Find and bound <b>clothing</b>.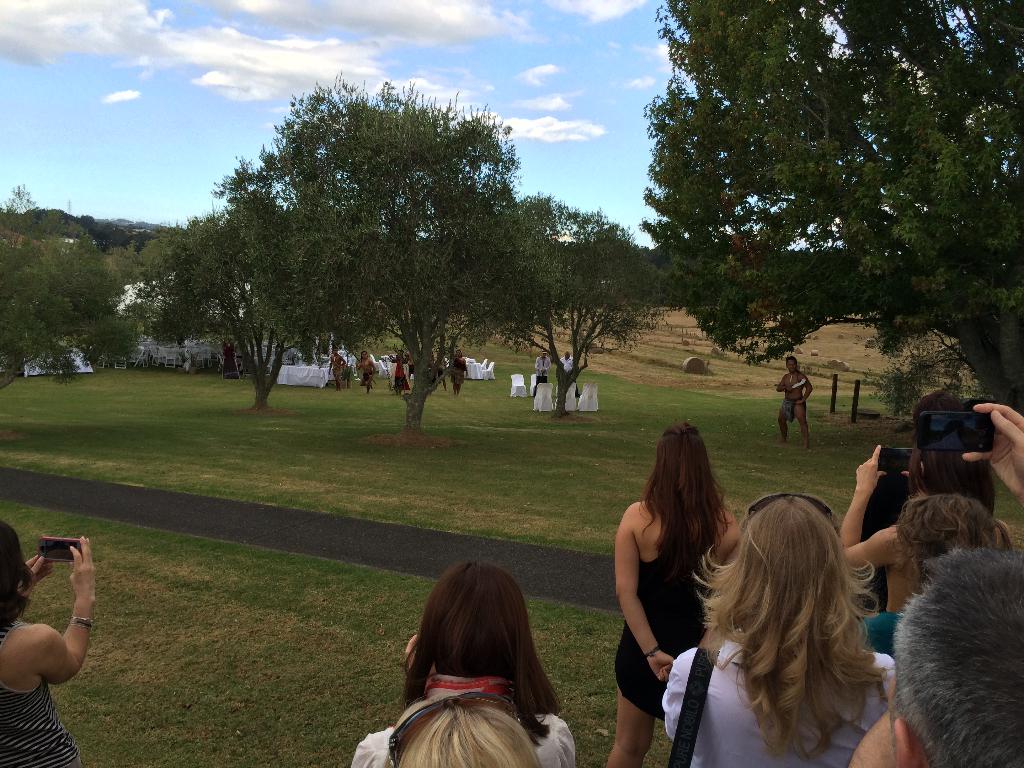
Bound: Rect(349, 712, 576, 767).
